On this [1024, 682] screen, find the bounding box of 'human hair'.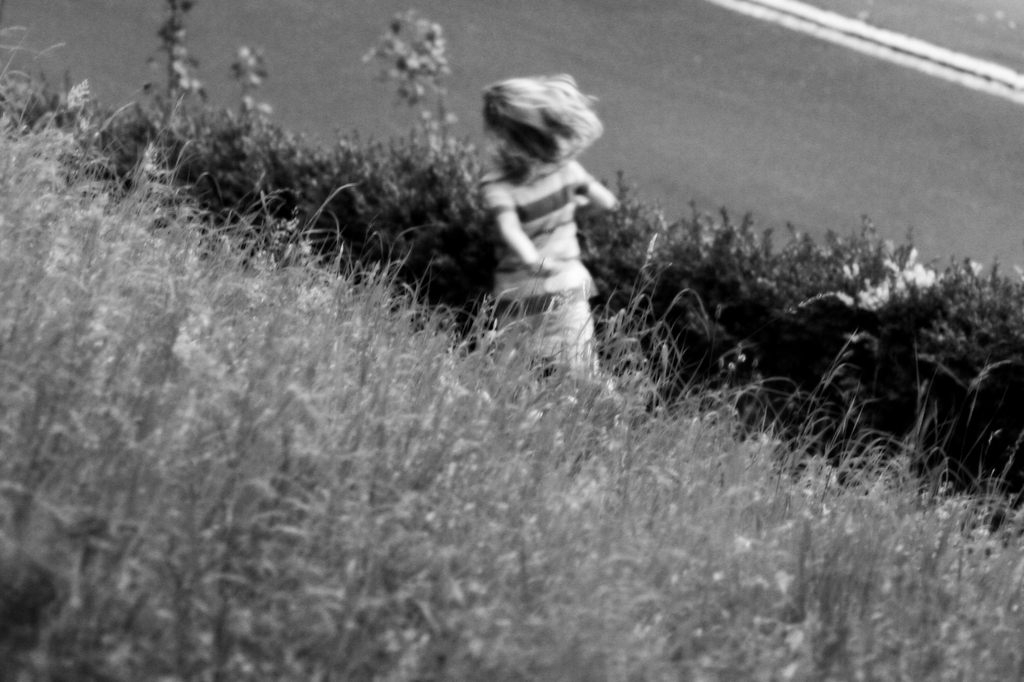
Bounding box: BBox(469, 63, 602, 200).
